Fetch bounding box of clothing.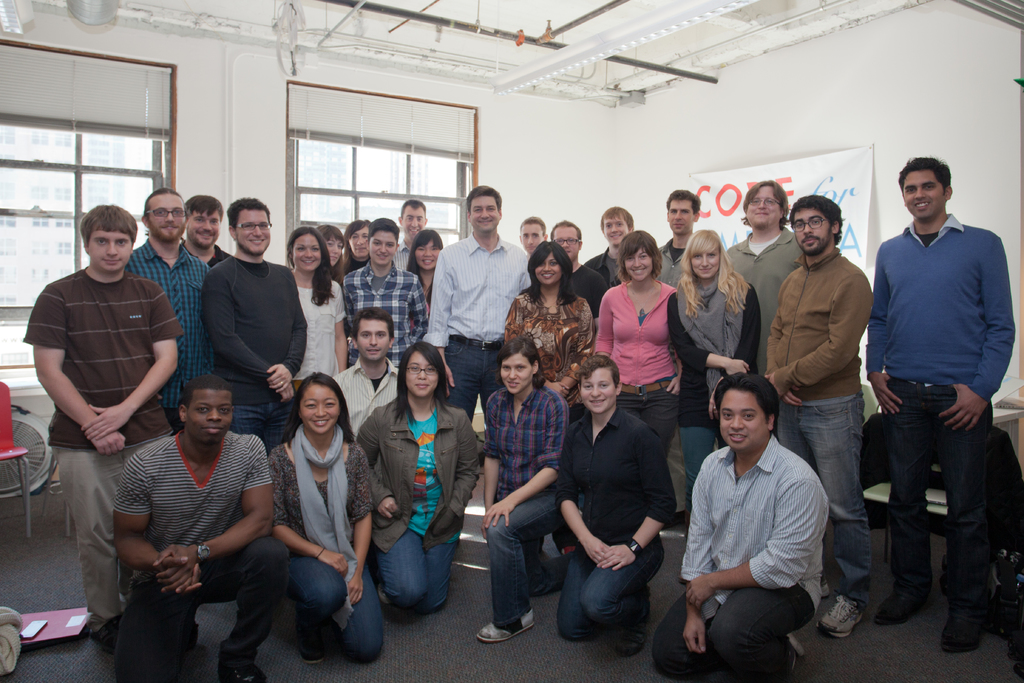
Bbox: box(363, 363, 466, 629).
